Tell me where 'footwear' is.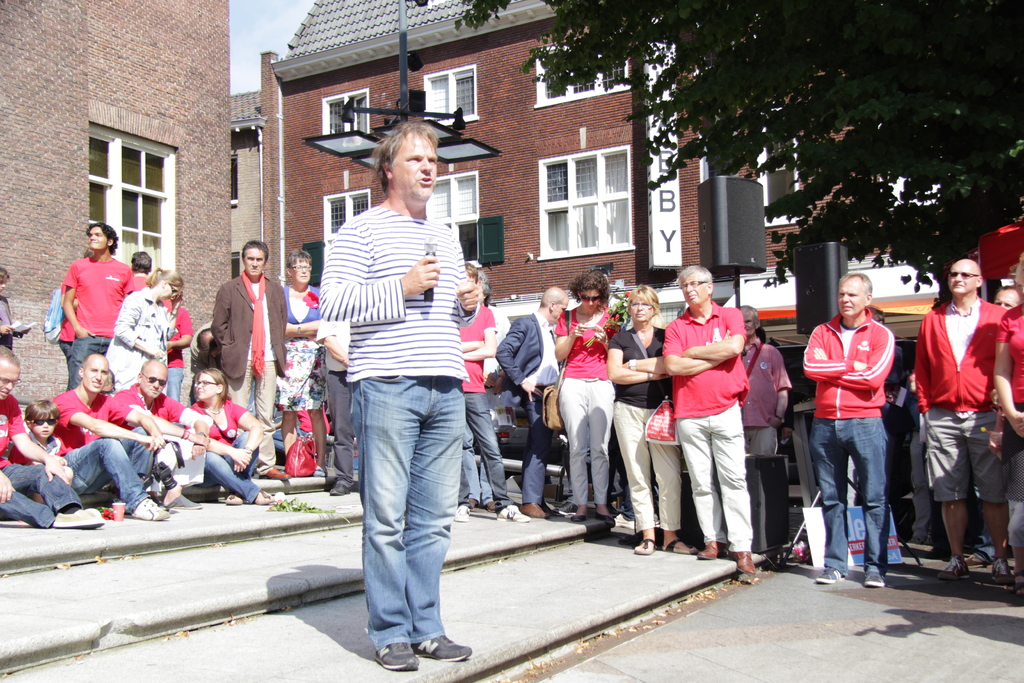
'footwear' is at select_region(259, 466, 292, 480).
